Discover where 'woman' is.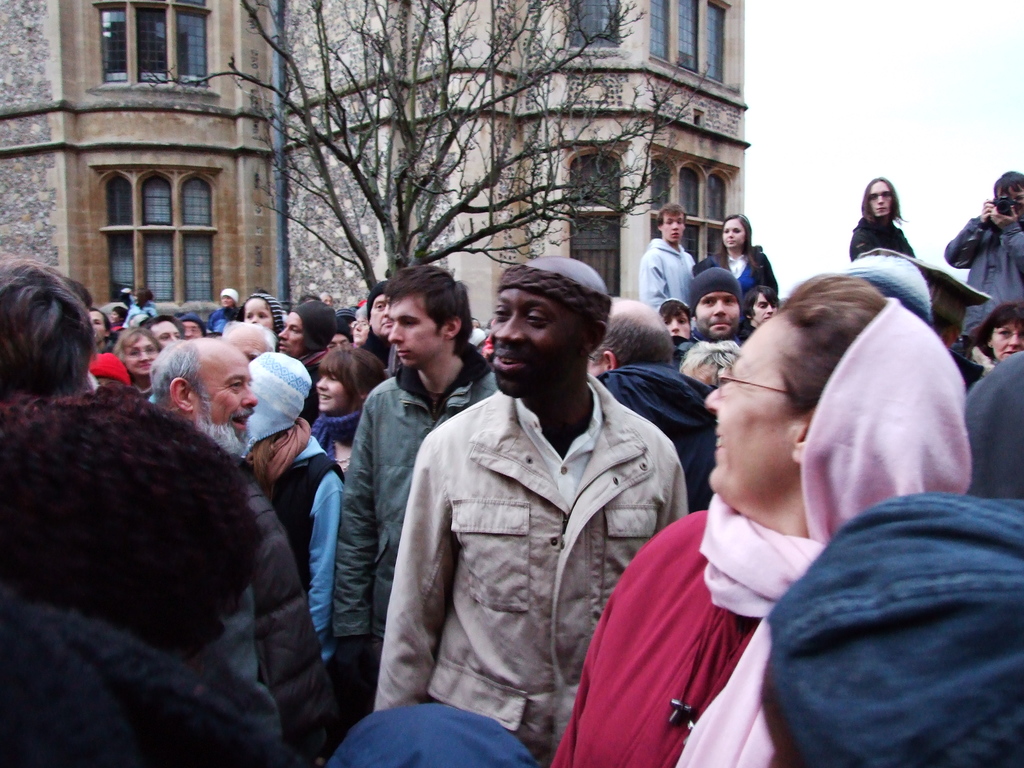
Discovered at [left=116, top=322, right=161, bottom=399].
